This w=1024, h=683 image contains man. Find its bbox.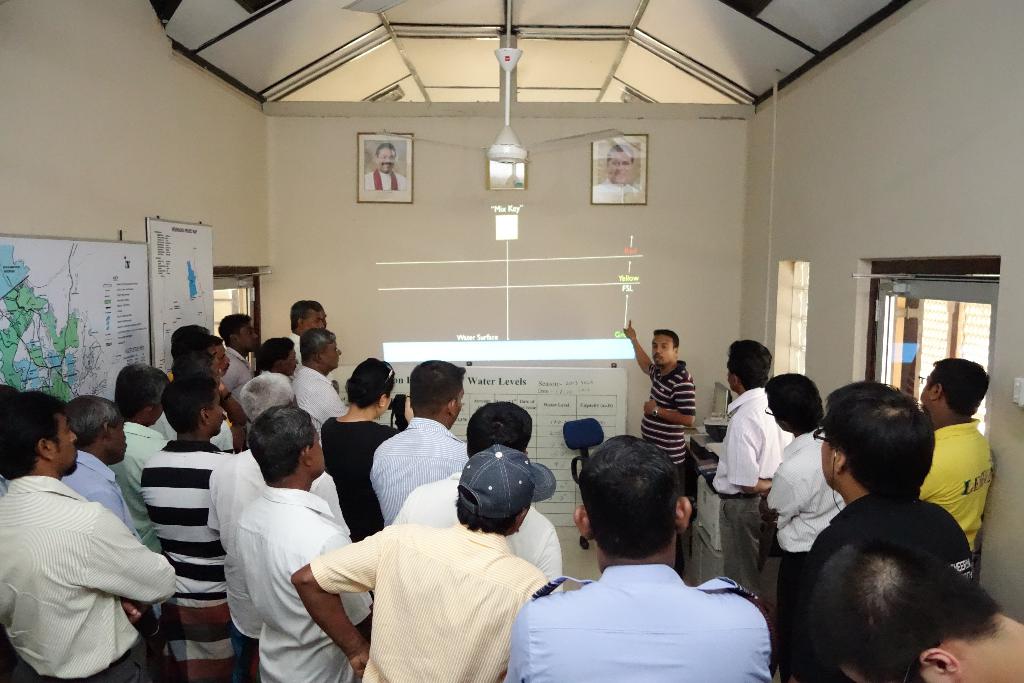
<bbox>0, 393, 176, 681</bbox>.
